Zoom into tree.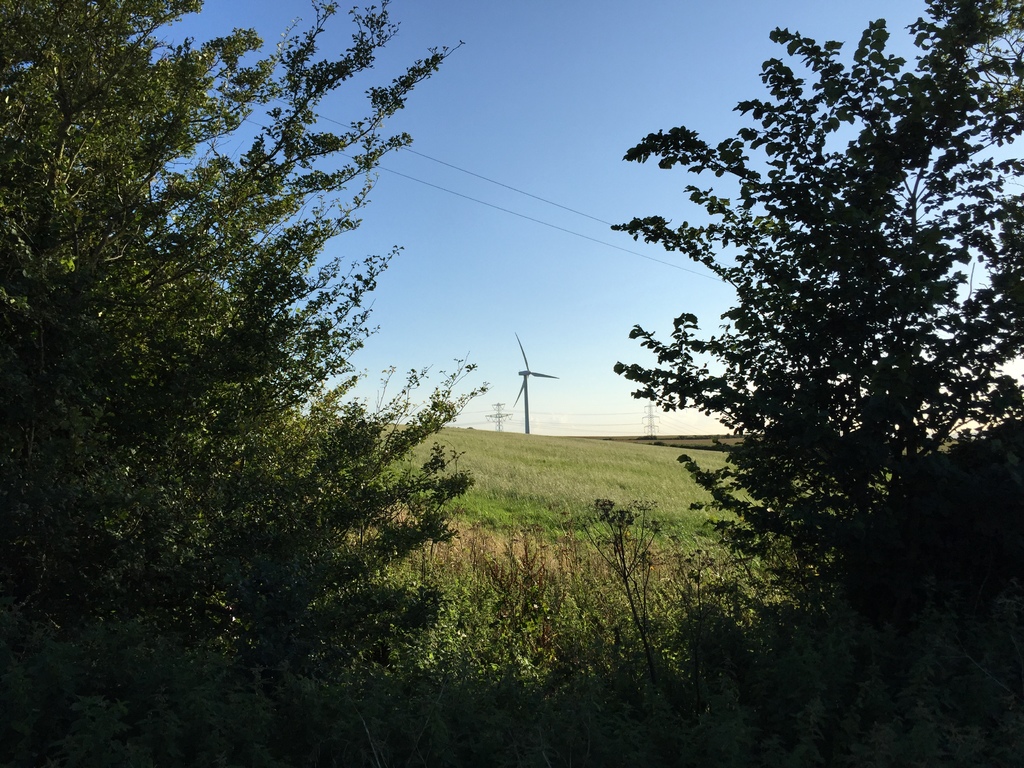
Zoom target: pyautogui.locateOnScreen(0, 0, 484, 767).
